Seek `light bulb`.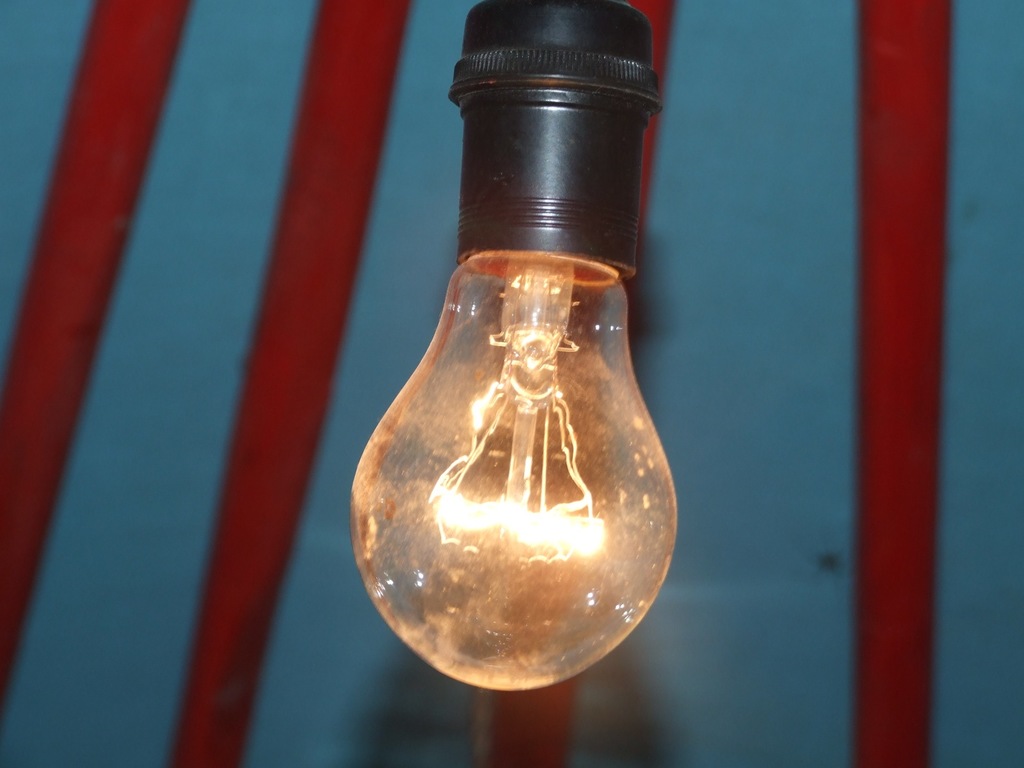
348,0,680,692.
